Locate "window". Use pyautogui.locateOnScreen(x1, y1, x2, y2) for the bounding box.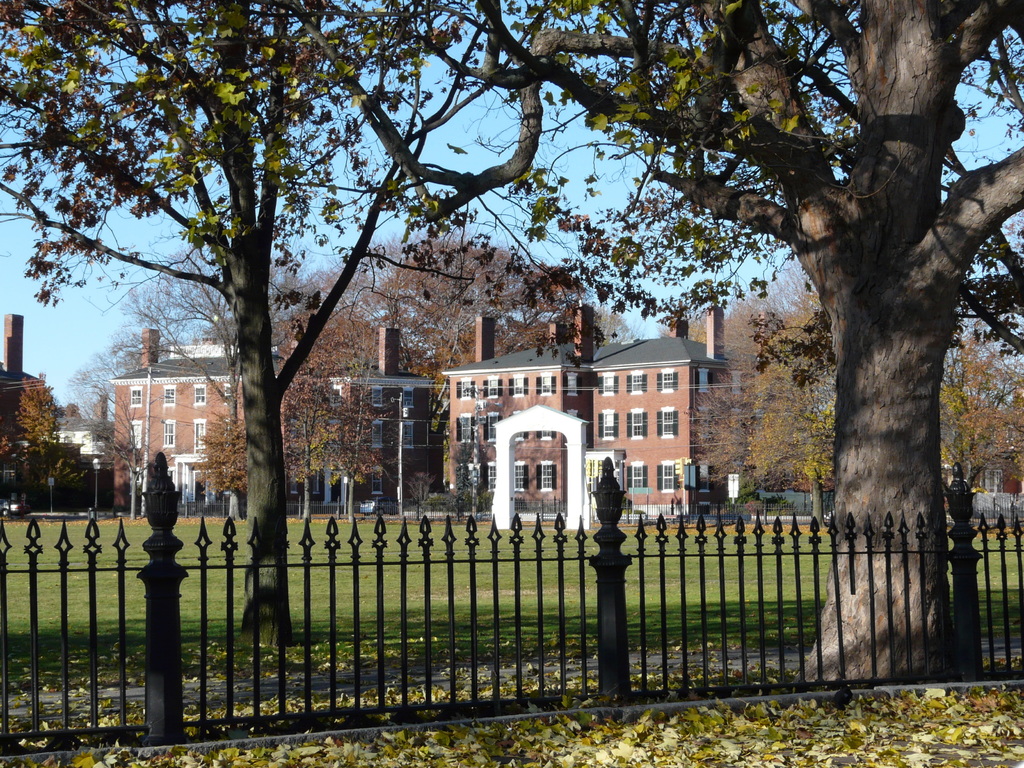
pyautogui.locateOnScreen(128, 424, 143, 449).
